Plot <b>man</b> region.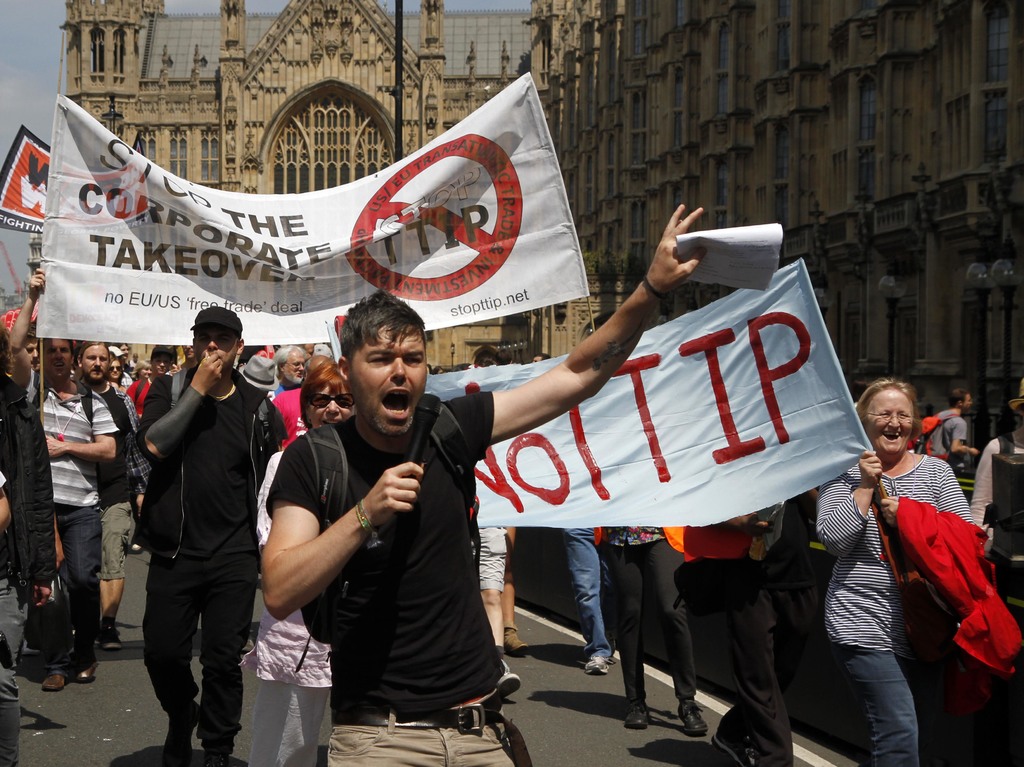
Plotted at select_region(3, 270, 119, 693).
